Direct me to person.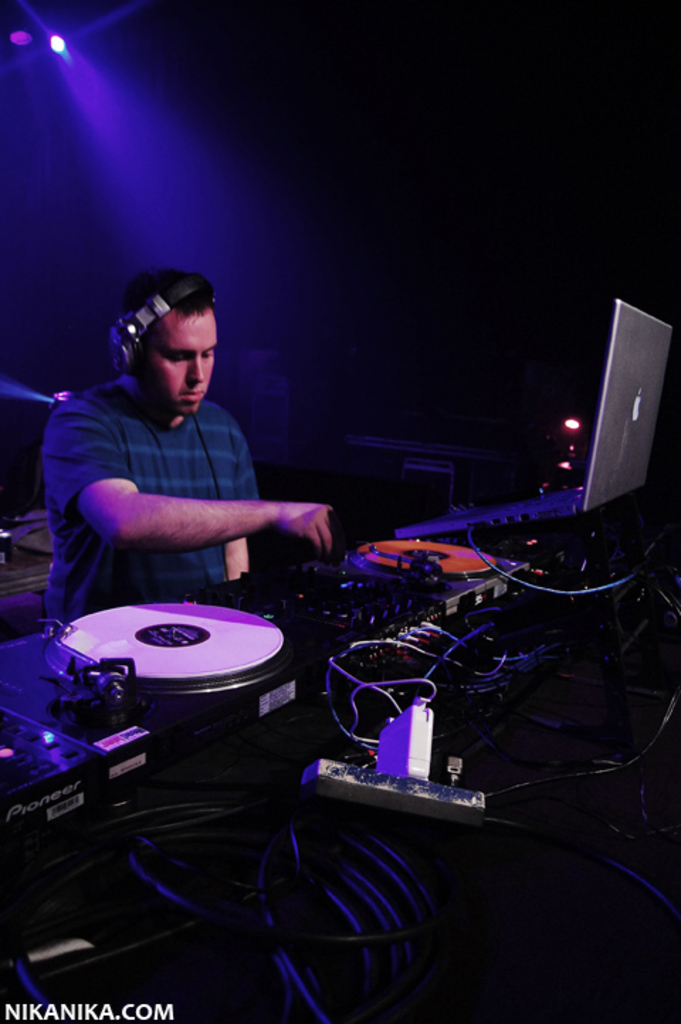
Direction: <bbox>40, 264, 335, 625</bbox>.
